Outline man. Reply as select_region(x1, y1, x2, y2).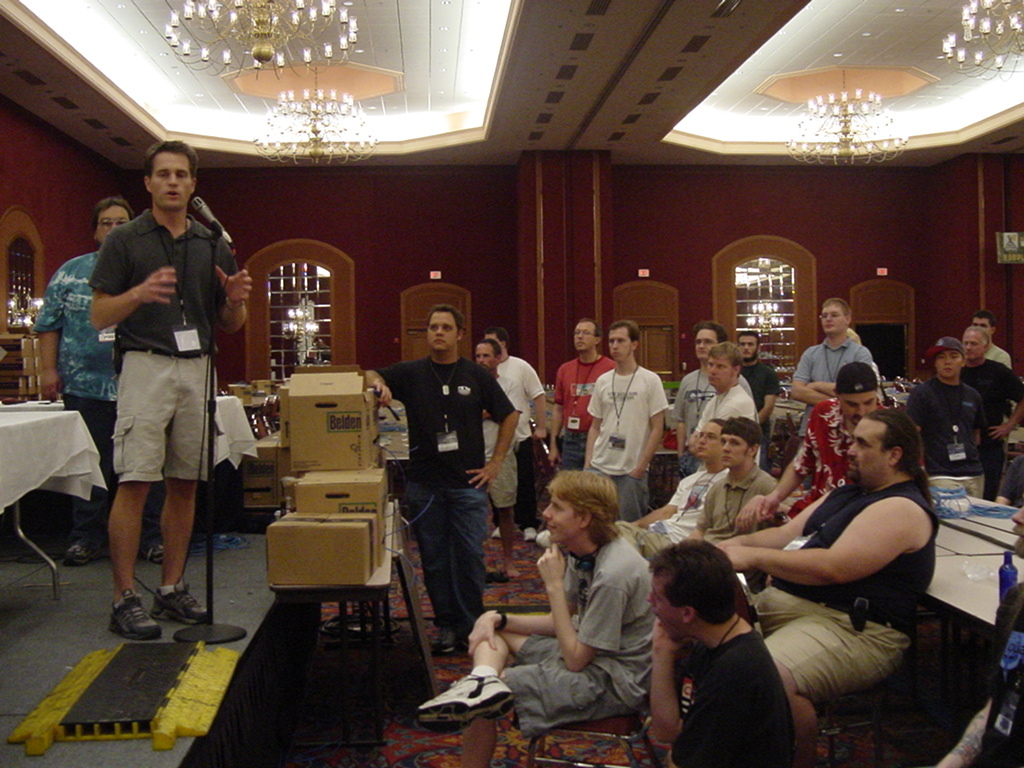
select_region(783, 292, 892, 431).
